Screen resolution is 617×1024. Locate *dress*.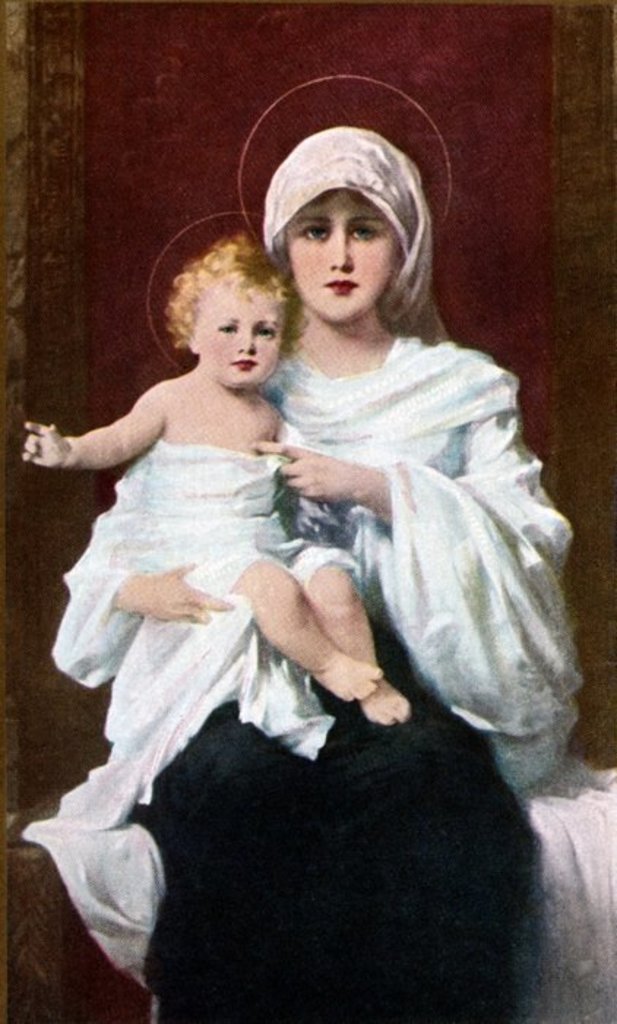
BBox(127, 538, 544, 1023).
